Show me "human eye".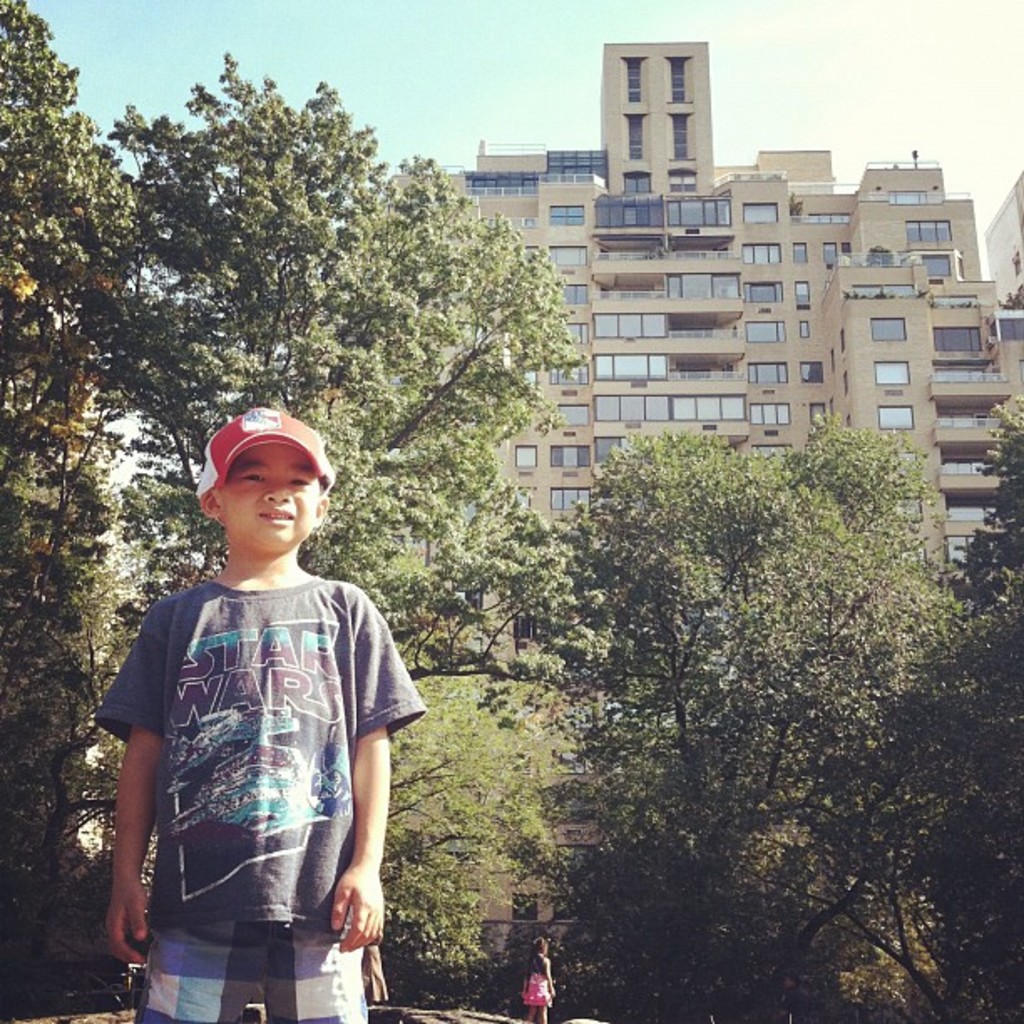
"human eye" is here: 289/474/311/490.
